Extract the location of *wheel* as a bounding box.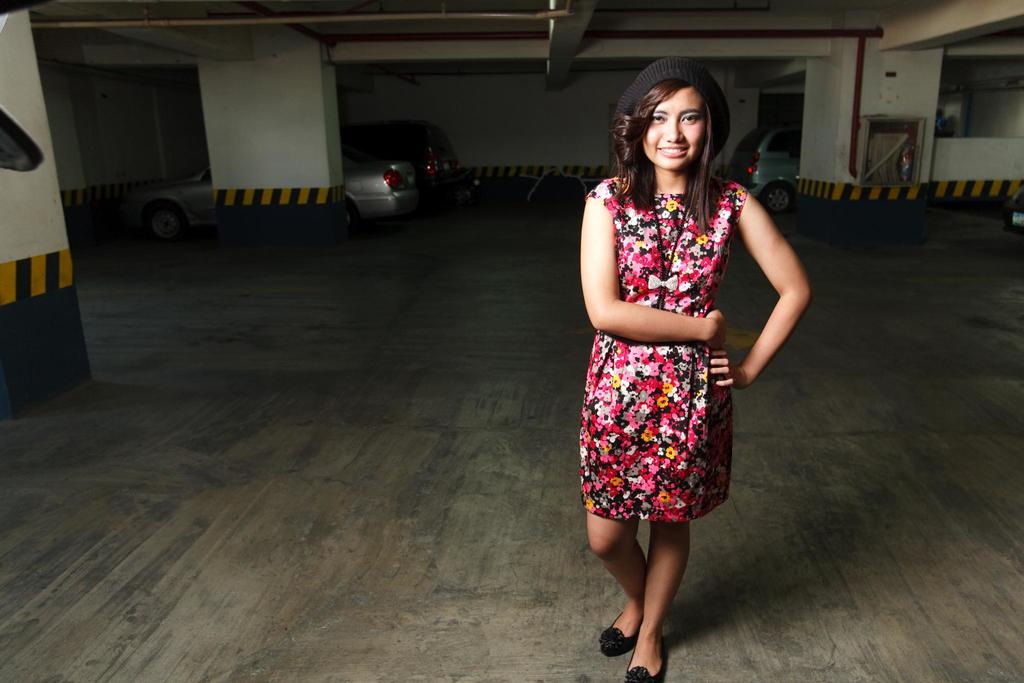
138/197/180/250.
